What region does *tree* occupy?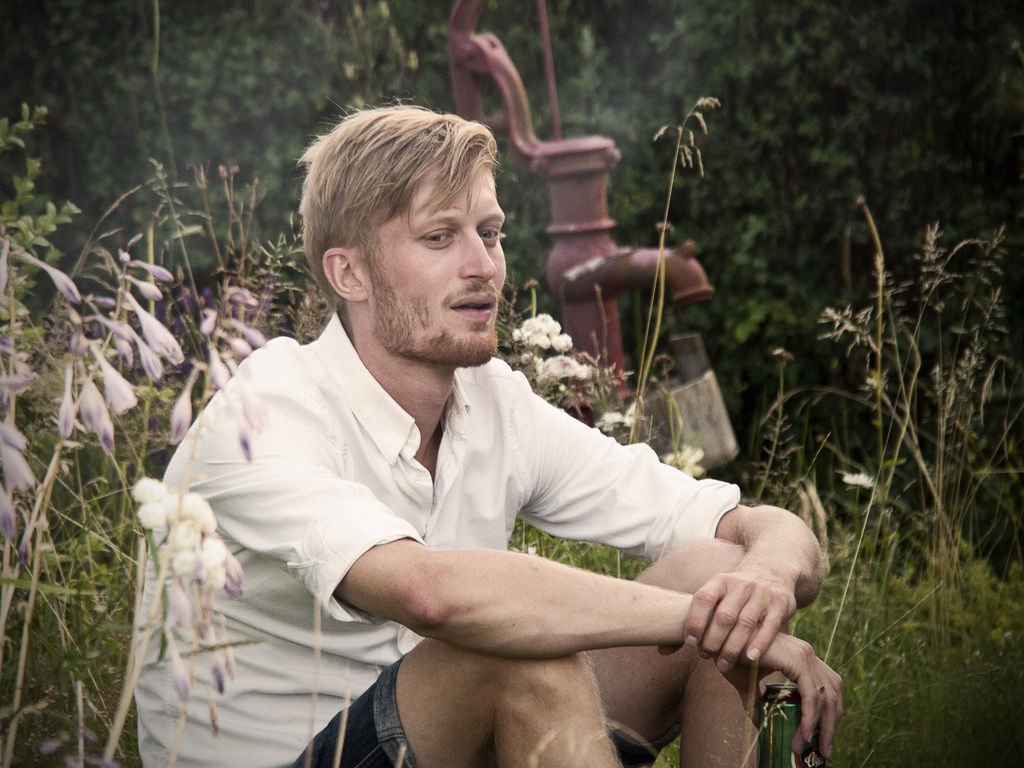
x1=500 y1=0 x2=1023 y2=466.
